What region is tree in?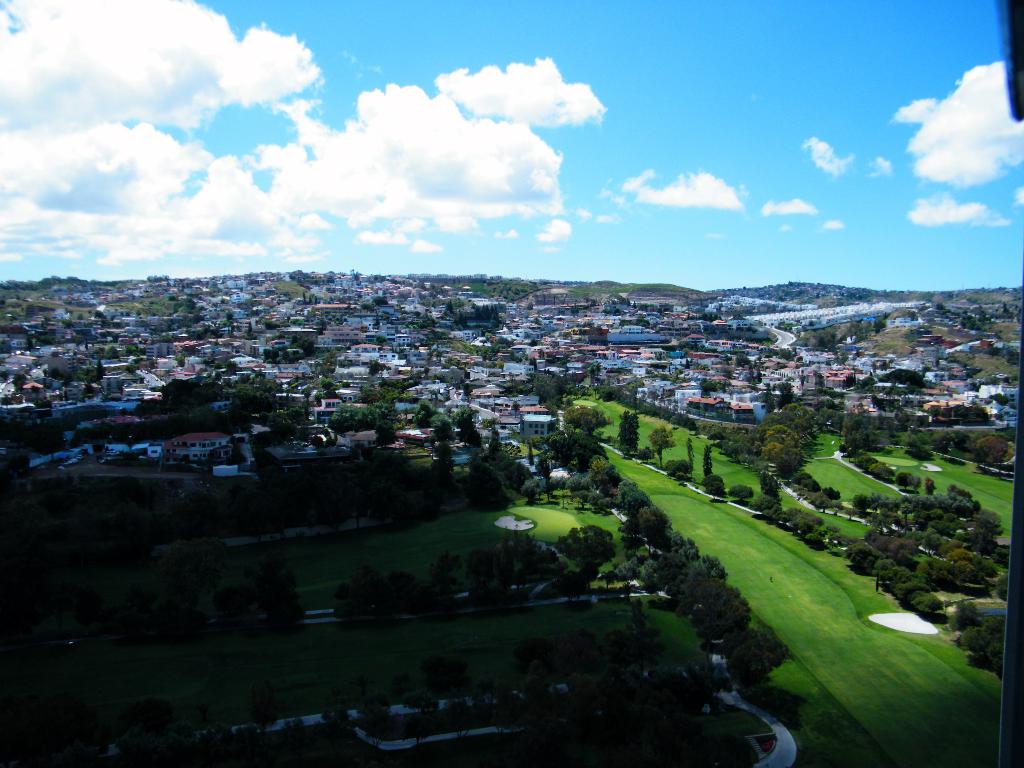
pyautogui.locateOnScreen(847, 492, 869, 511).
